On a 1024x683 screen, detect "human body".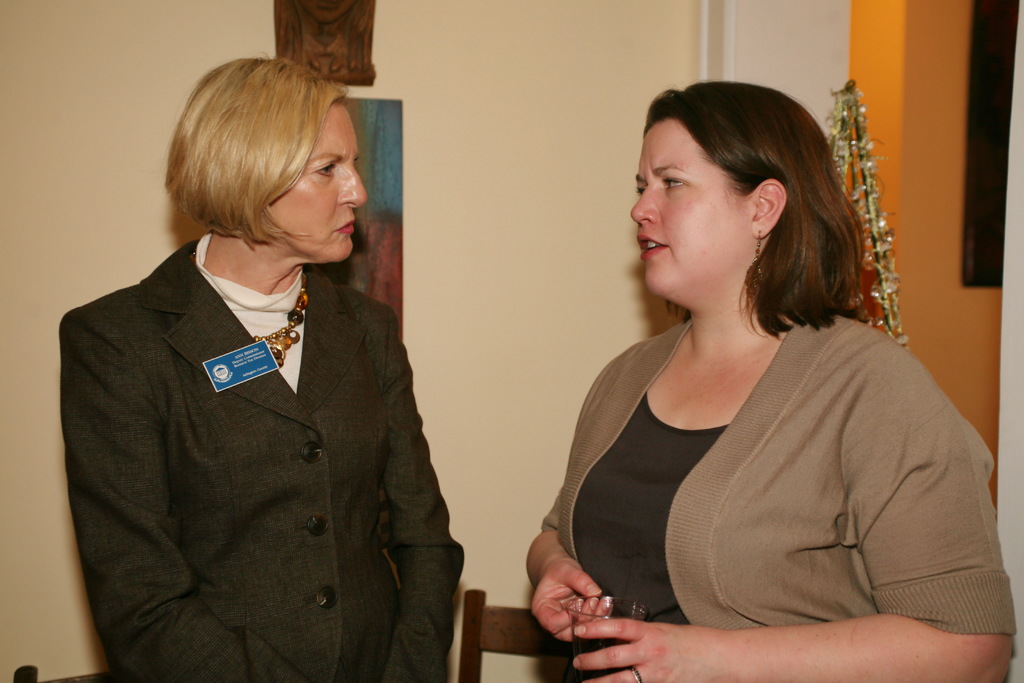
[x1=509, y1=139, x2=926, y2=682].
